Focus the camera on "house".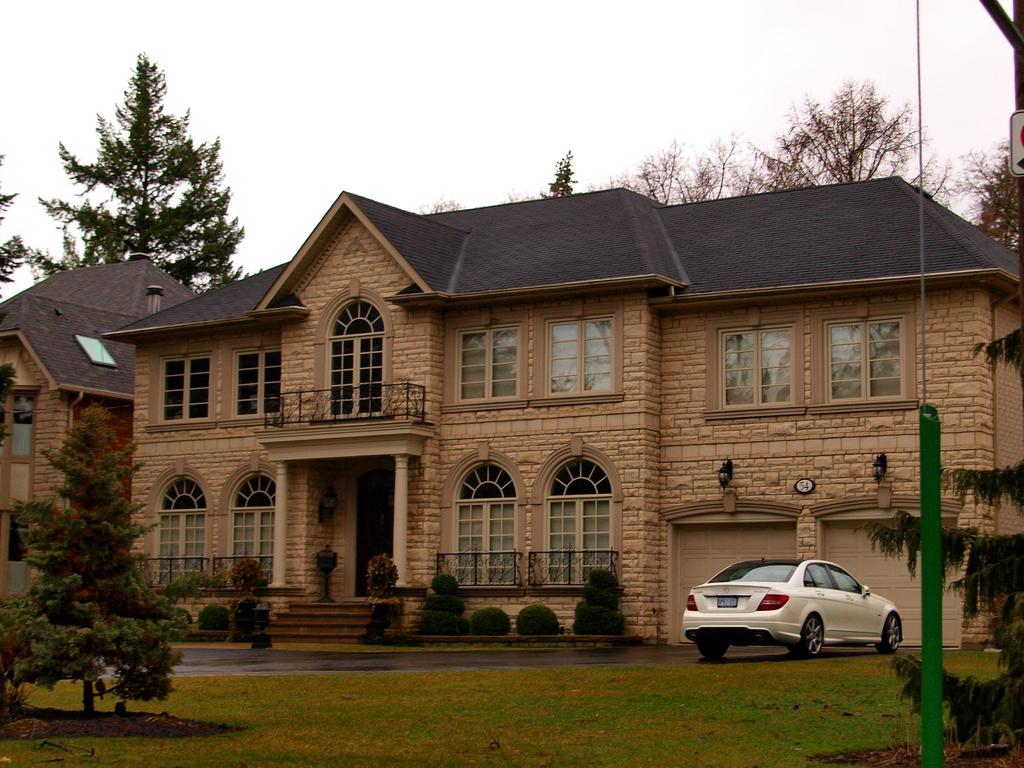
Focus region: bbox=(0, 249, 198, 614).
